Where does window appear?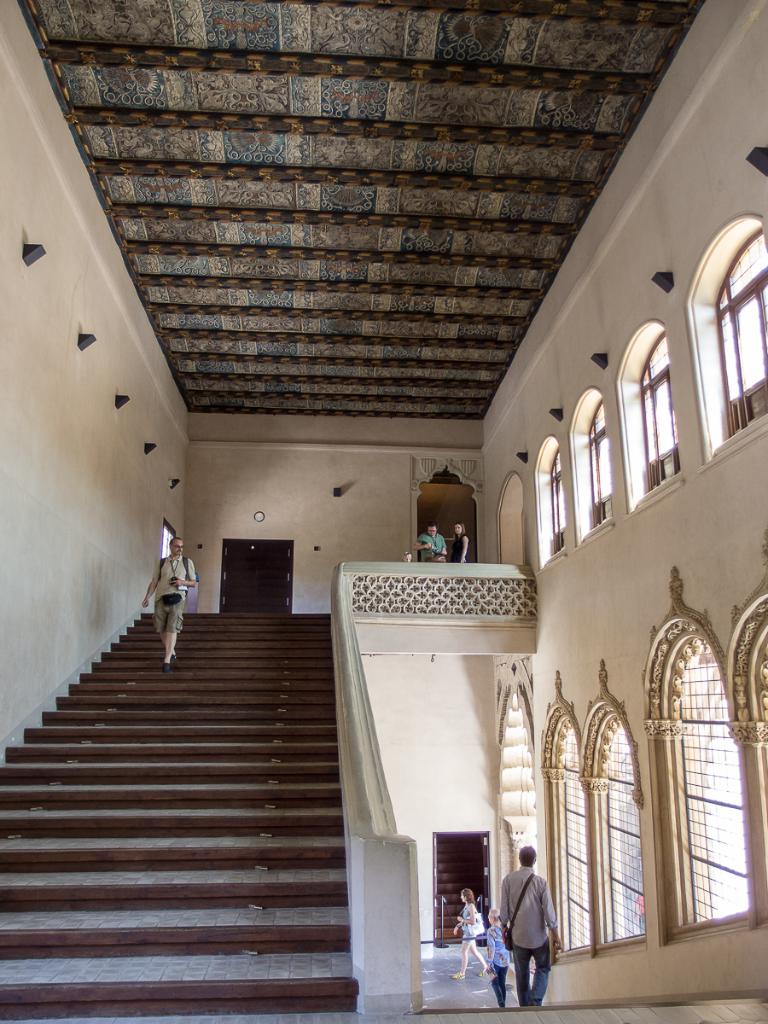
Appears at box(626, 340, 681, 484).
